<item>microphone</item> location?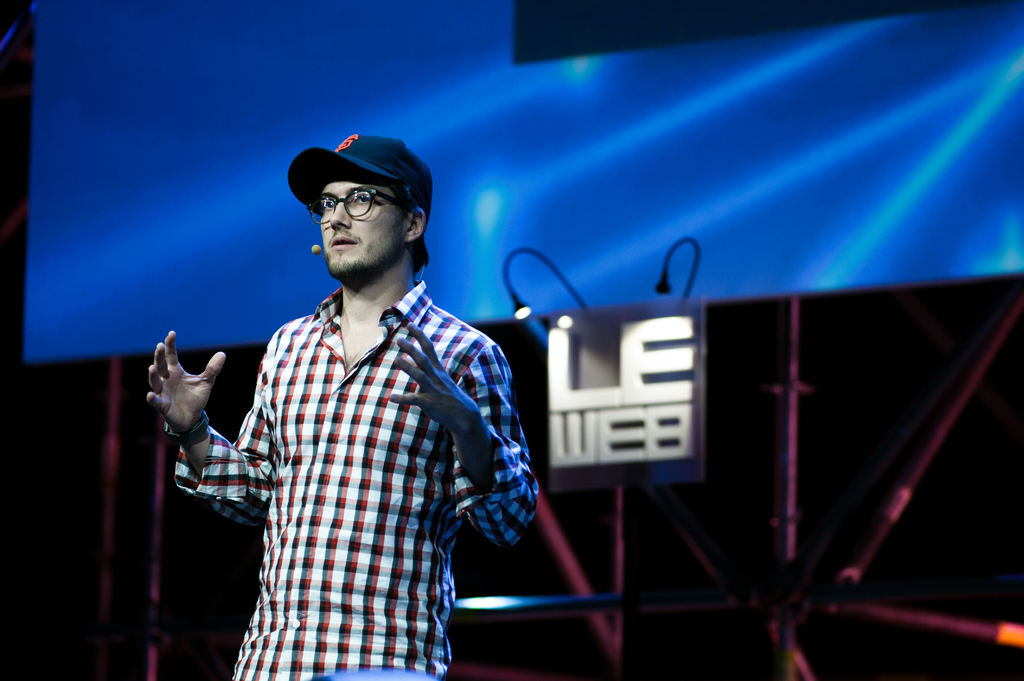
Rect(310, 242, 323, 254)
